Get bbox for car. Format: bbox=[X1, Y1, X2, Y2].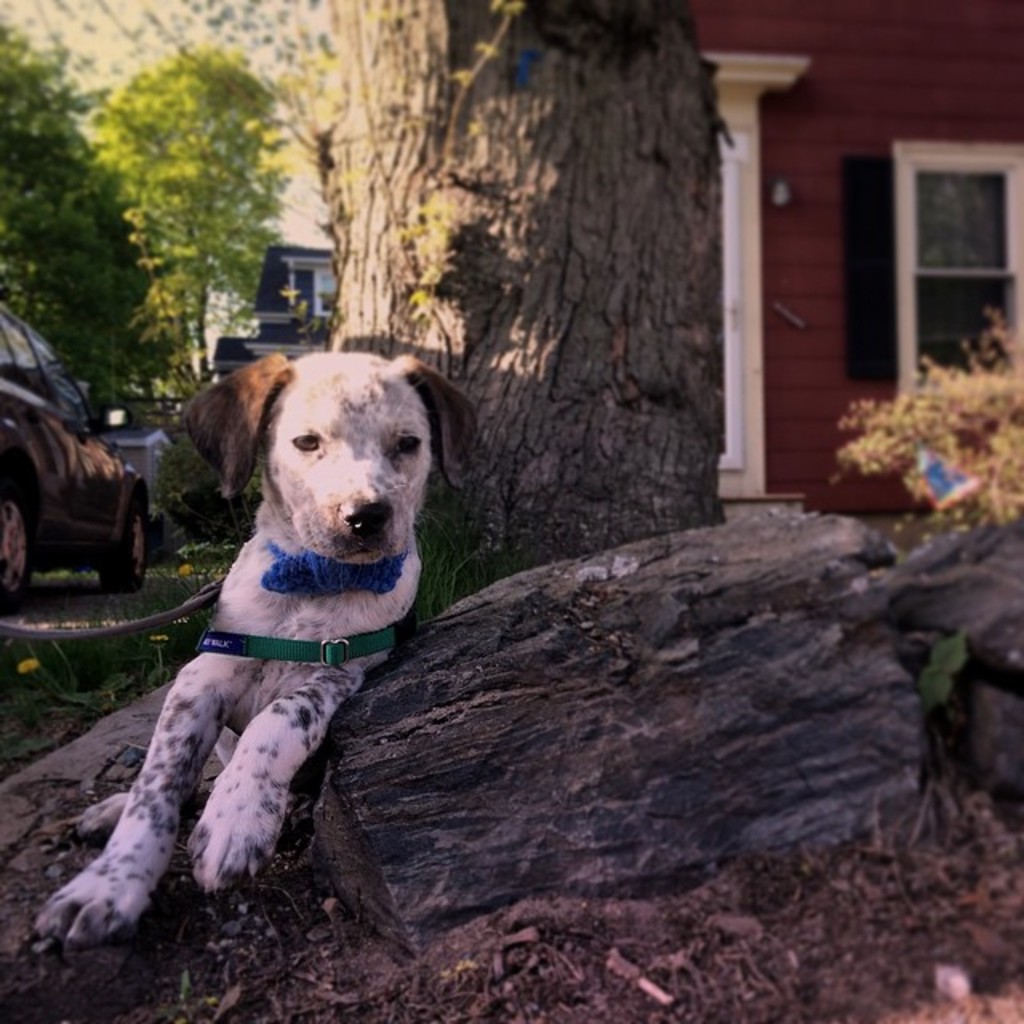
bbox=[0, 306, 179, 594].
